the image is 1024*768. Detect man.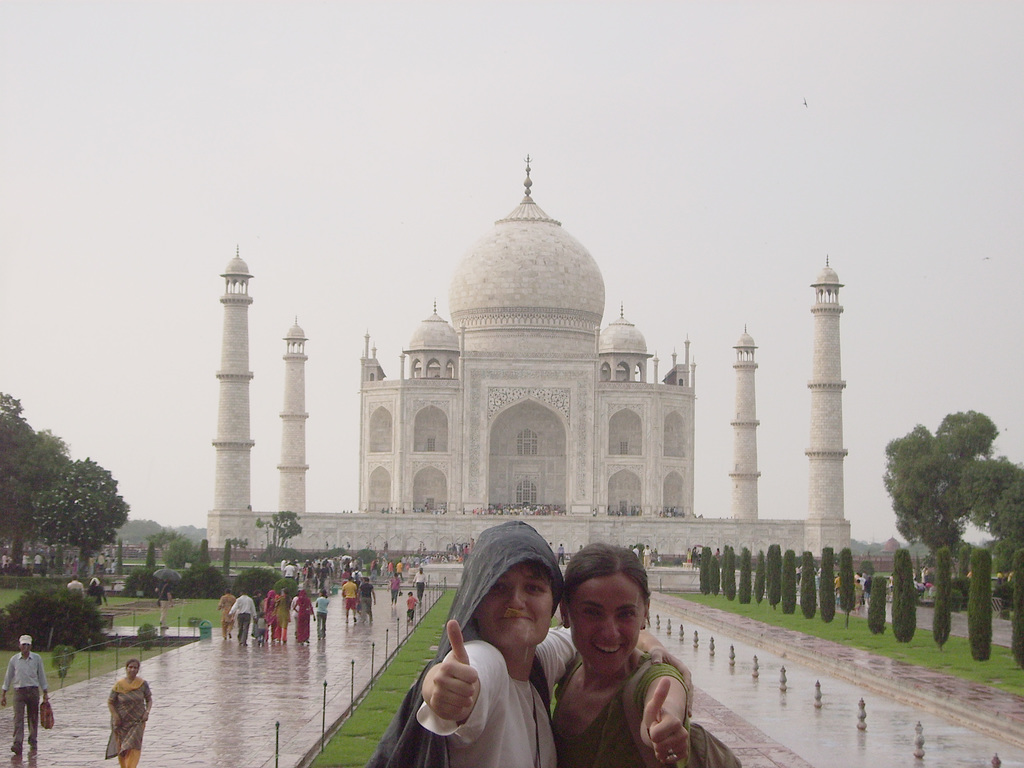
Detection: x1=412 y1=569 x2=429 y2=602.
